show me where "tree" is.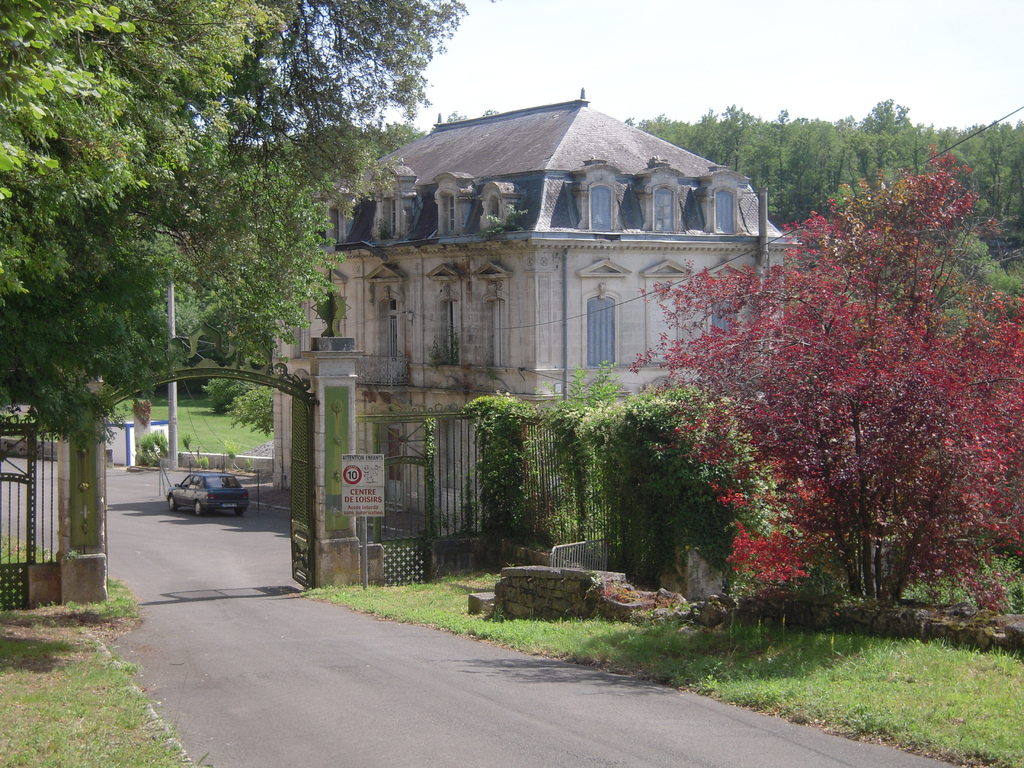
"tree" is at crop(0, 0, 482, 432).
